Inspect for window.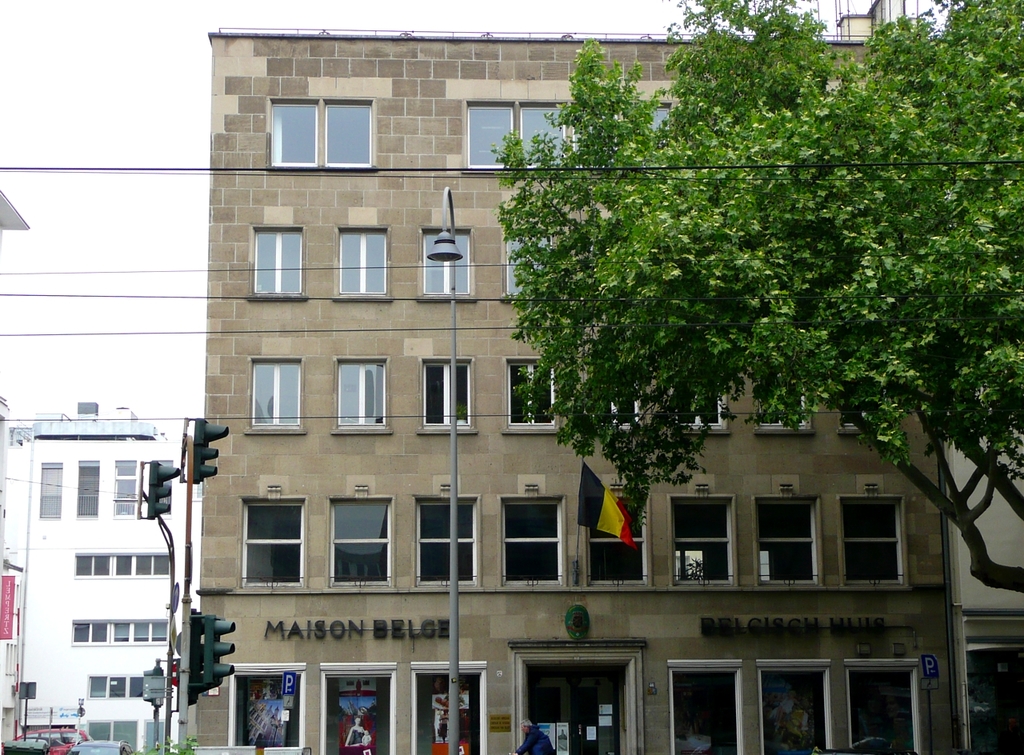
Inspection: [838,497,903,580].
